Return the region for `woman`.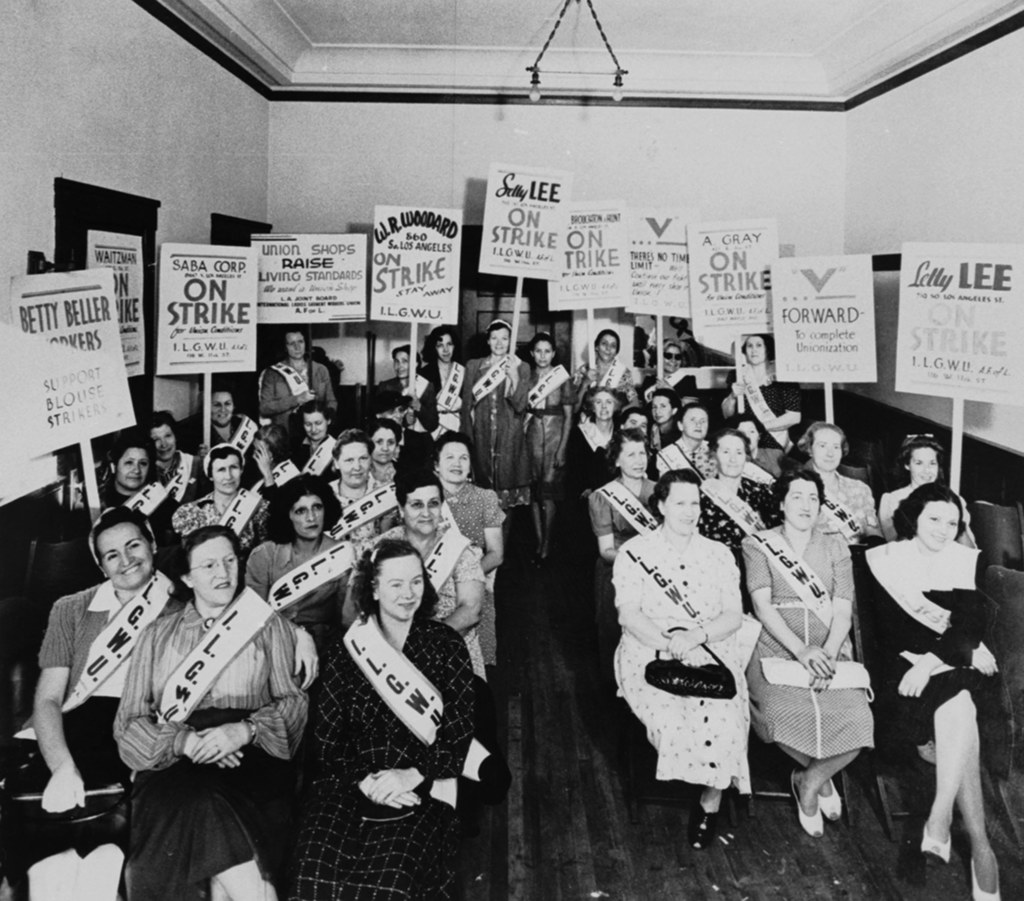
{"x1": 614, "y1": 466, "x2": 747, "y2": 850}.
